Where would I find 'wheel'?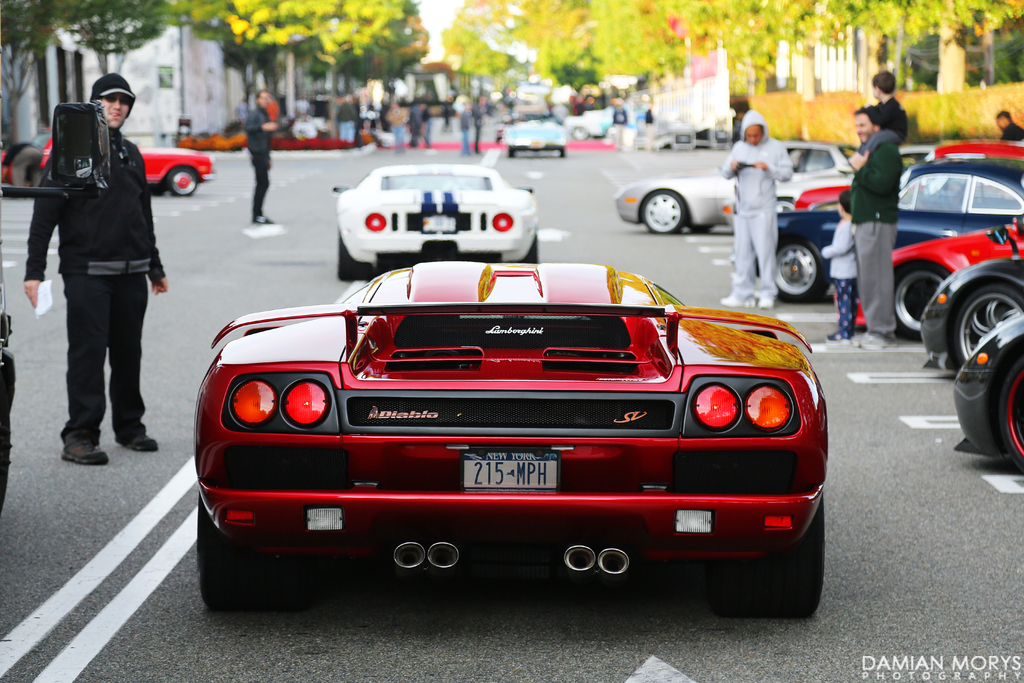
At (168,167,202,195).
